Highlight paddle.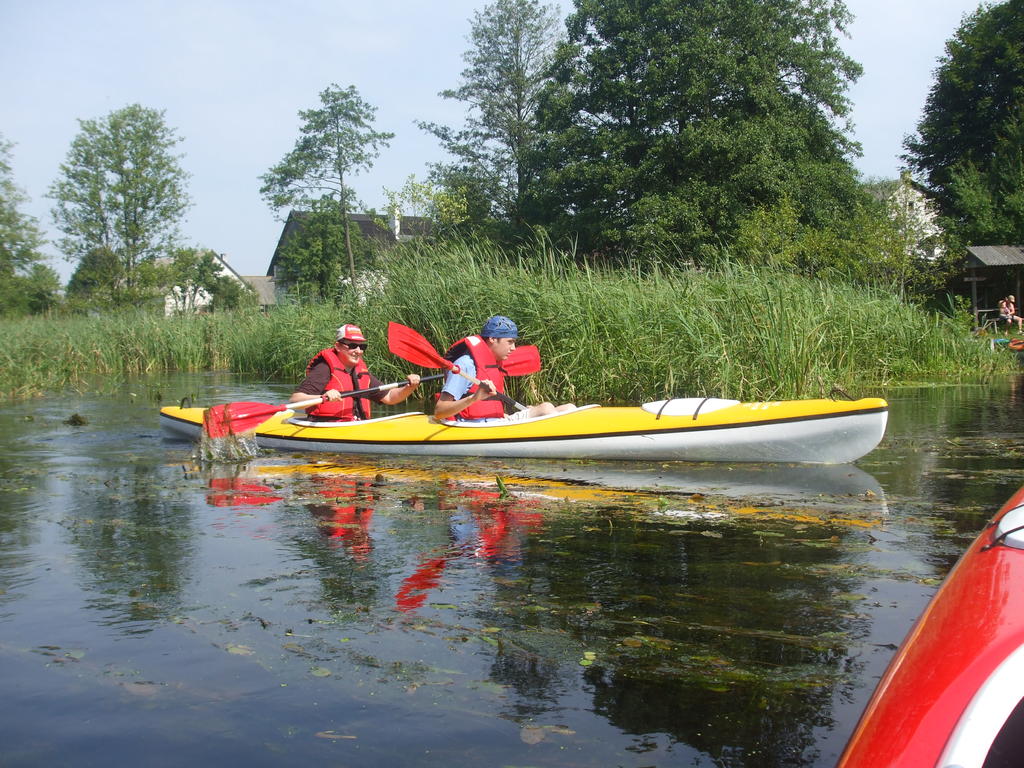
Highlighted region: l=202, t=345, r=542, b=438.
